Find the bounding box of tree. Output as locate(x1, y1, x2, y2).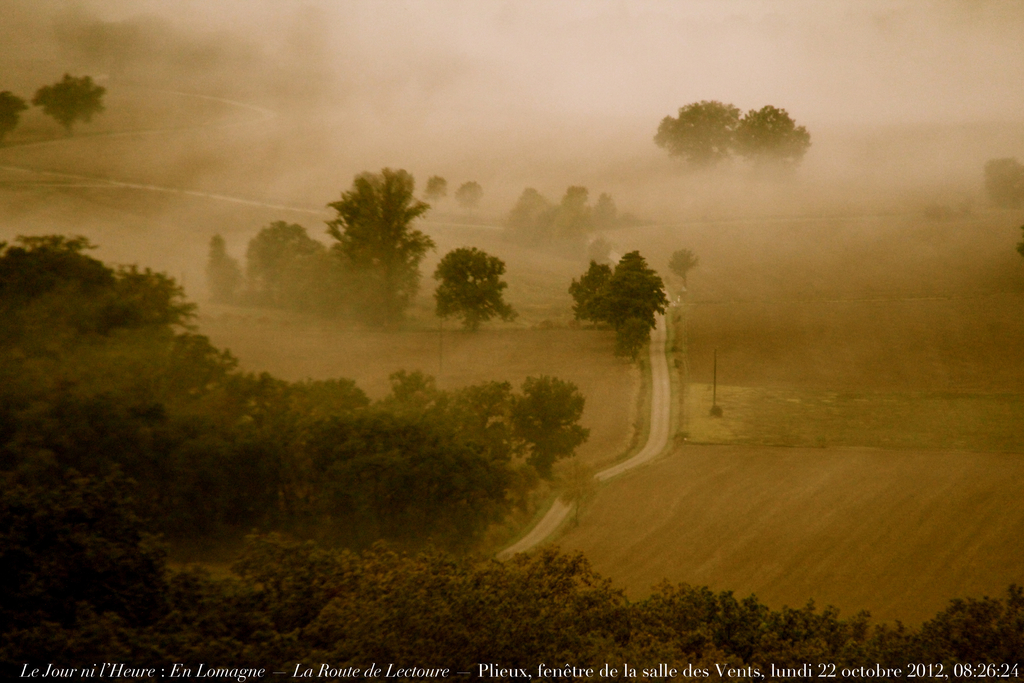
locate(0, 89, 30, 152).
